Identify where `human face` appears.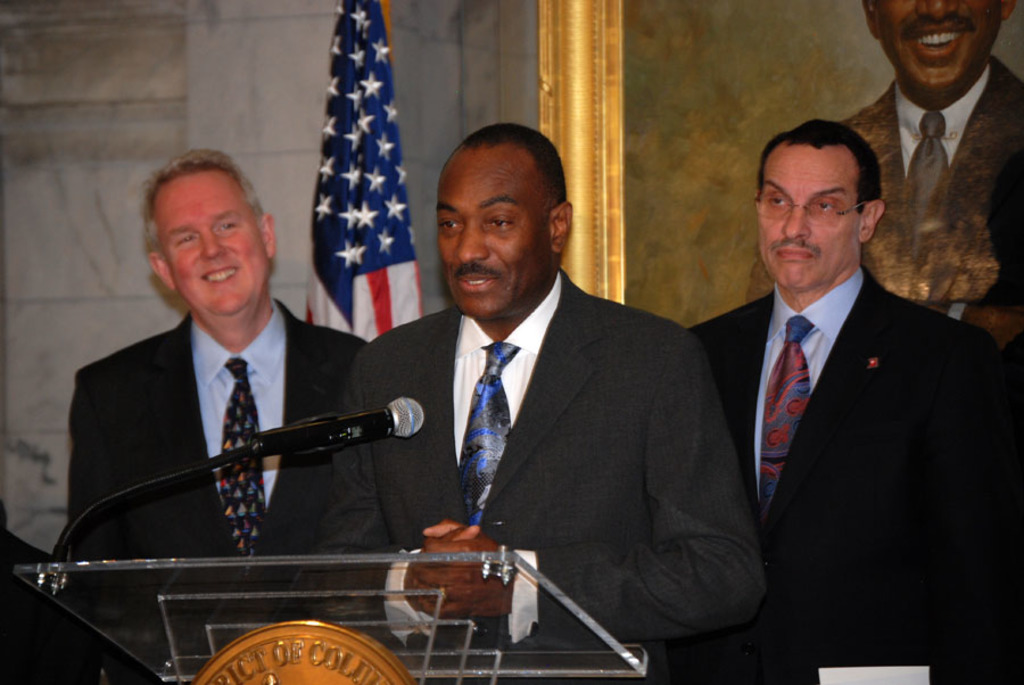
Appears at bbox=(157, 171, 269, 315).
